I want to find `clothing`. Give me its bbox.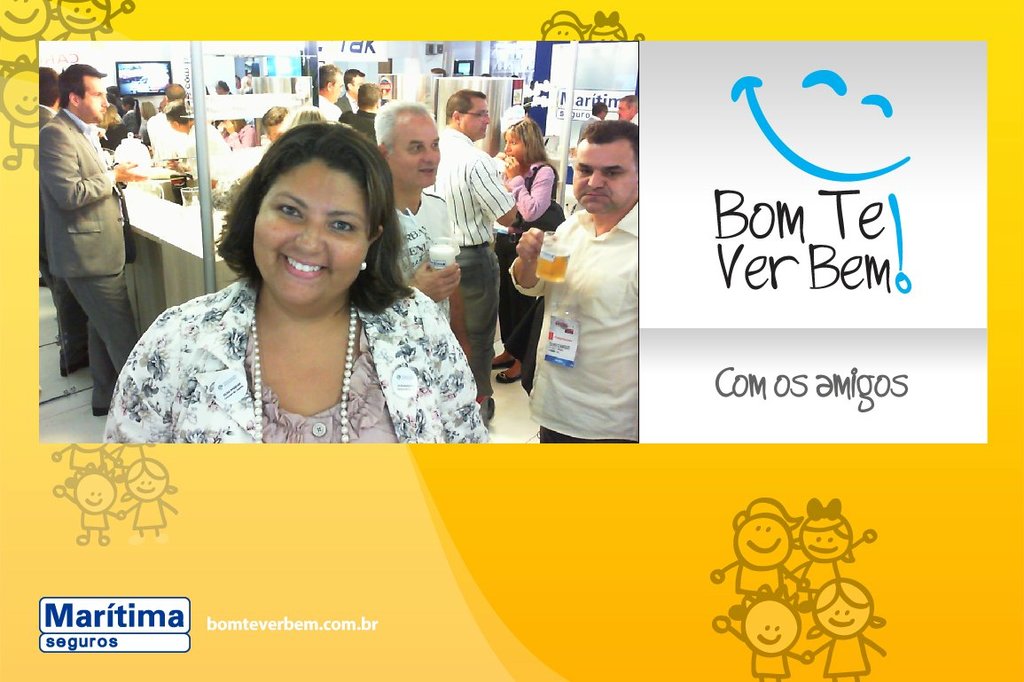
detection(465, 251, 497, 398).
